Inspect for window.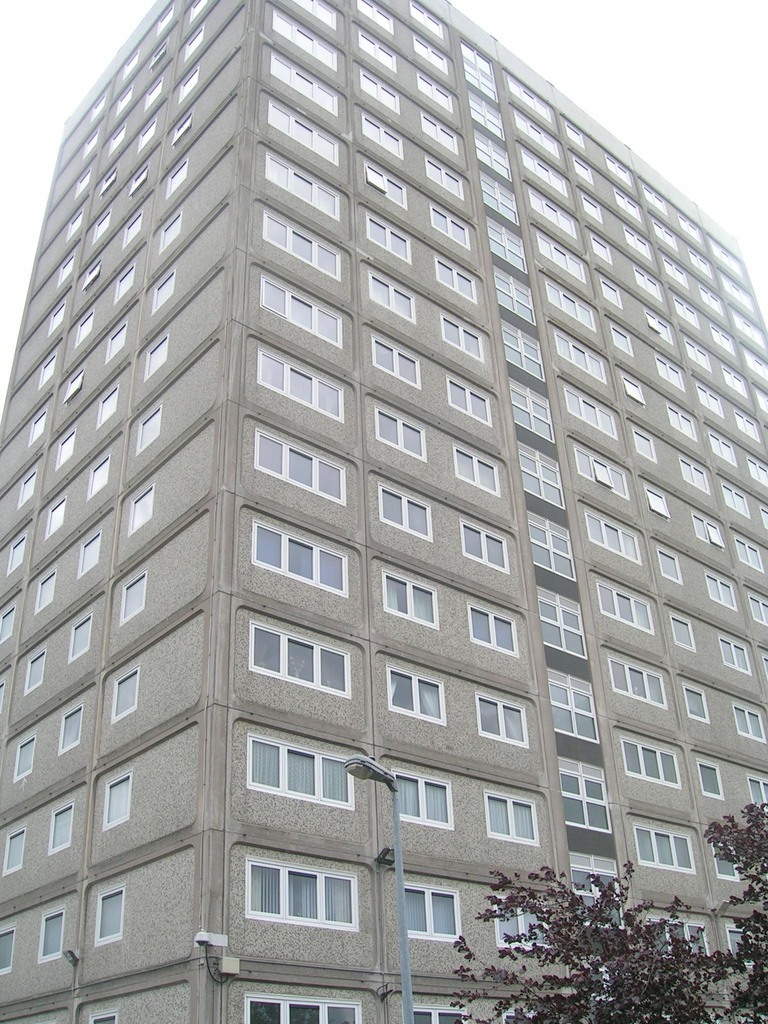
Inspection: region(489, 786, 538, 849).
